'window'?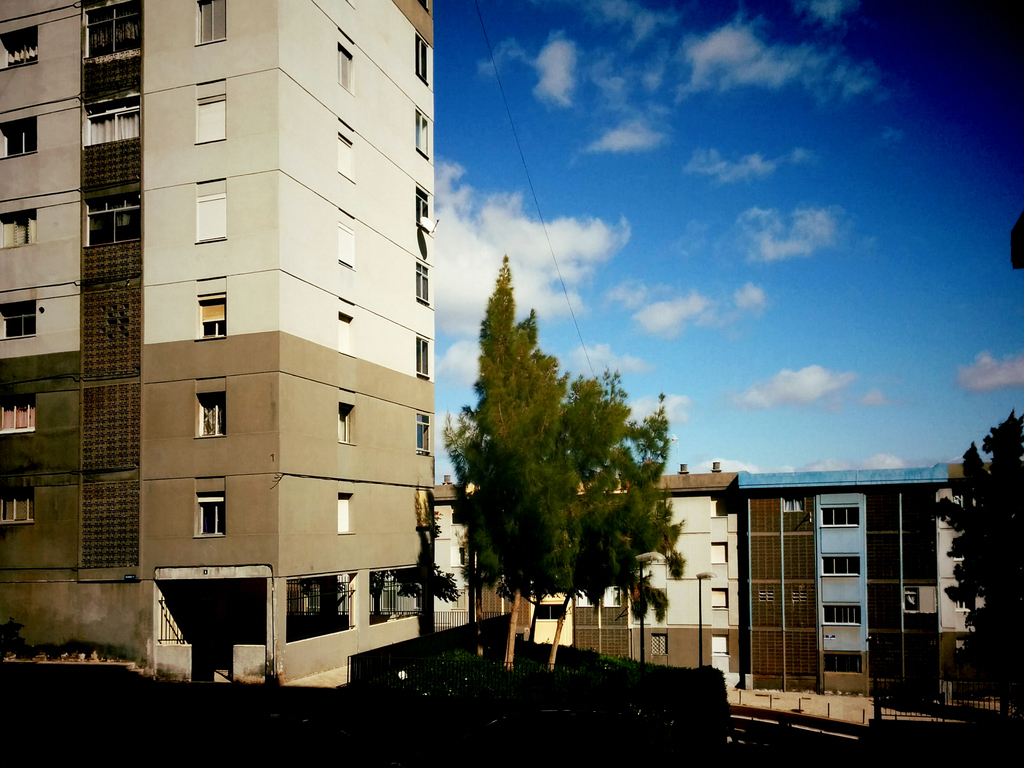
<region>199, 386, 228, 440</region>
